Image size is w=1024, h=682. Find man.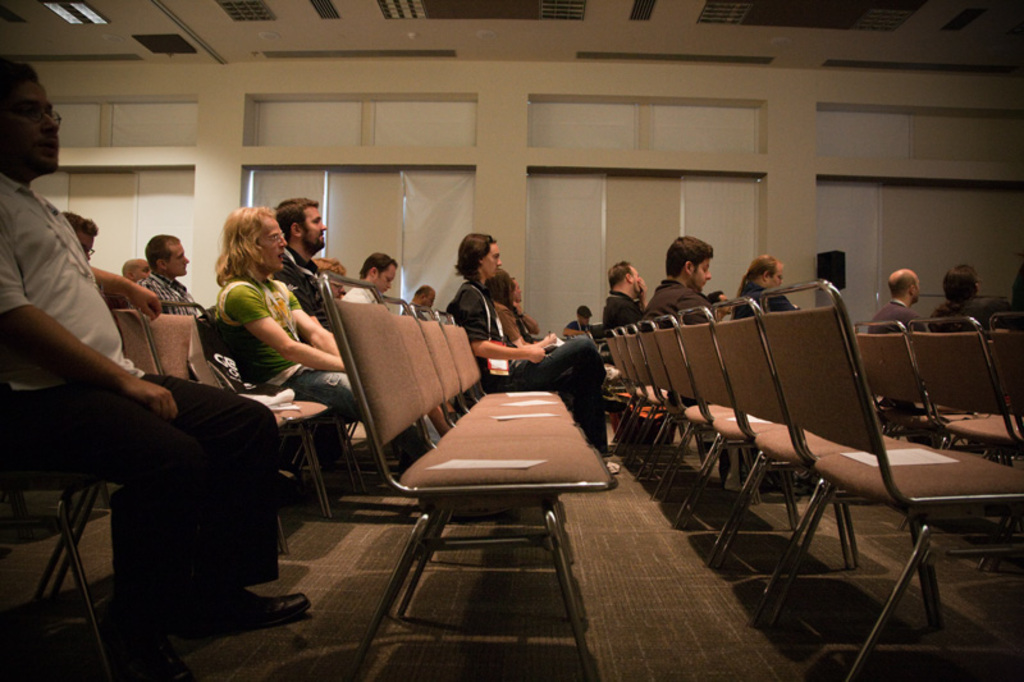
[left=868, top=265, right=922, bottom=330].
